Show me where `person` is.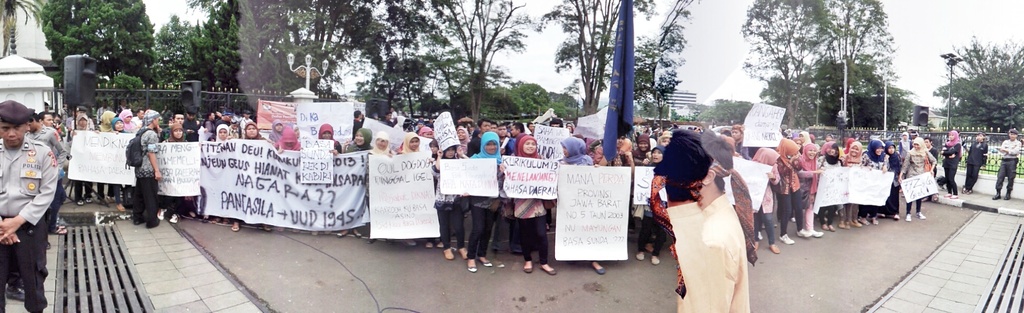
`person` is at select_region(556, 138, 608, 273).
